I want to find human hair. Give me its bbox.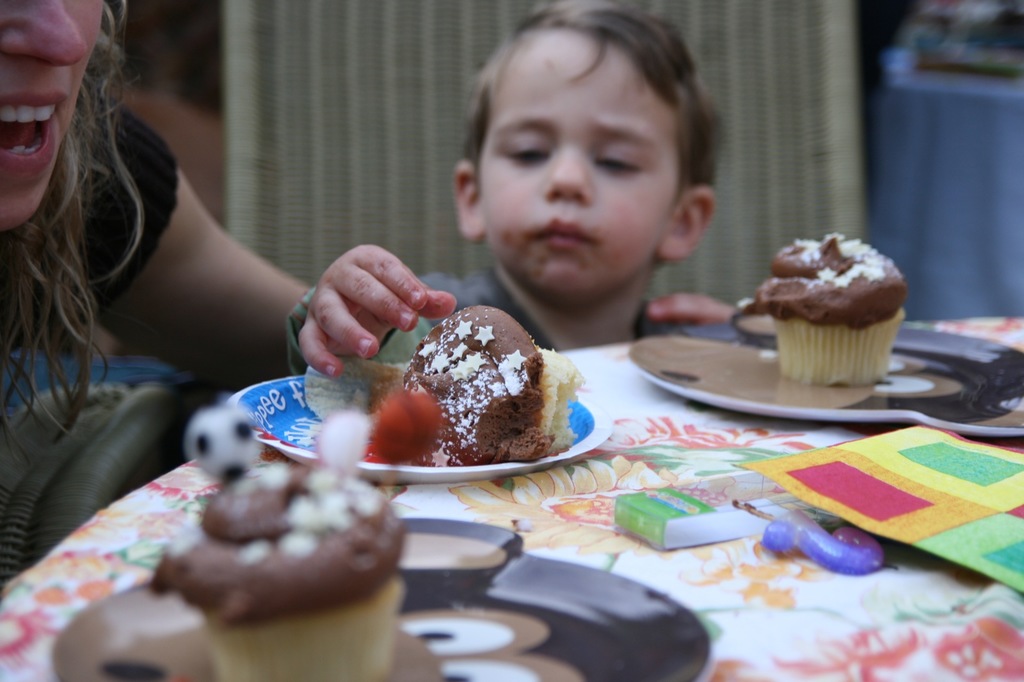
x1=441 y1=4 x2=732 y2=299.
